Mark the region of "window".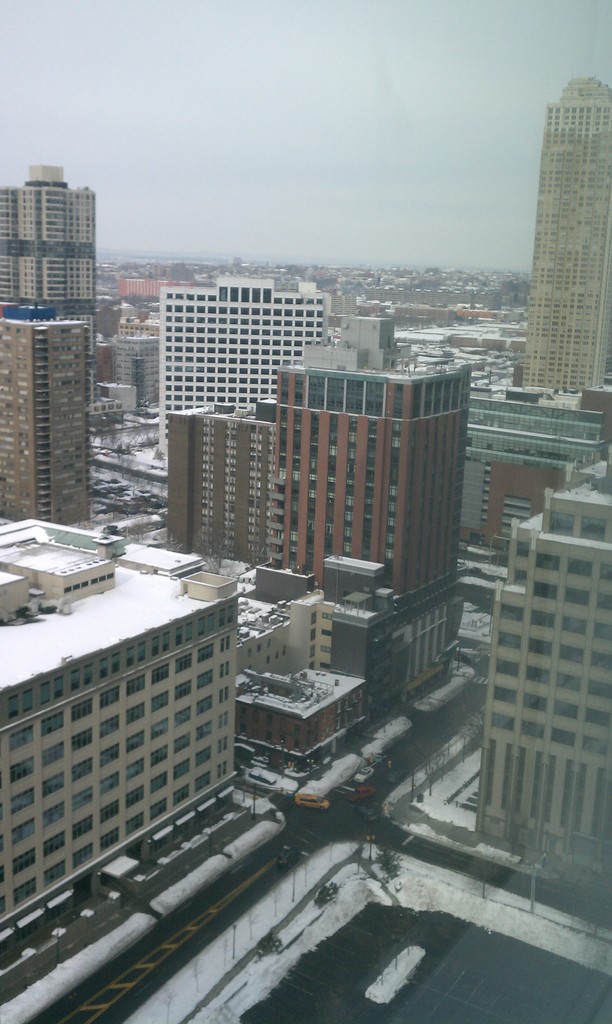
Region: crop(151, 660, 169, 687).
